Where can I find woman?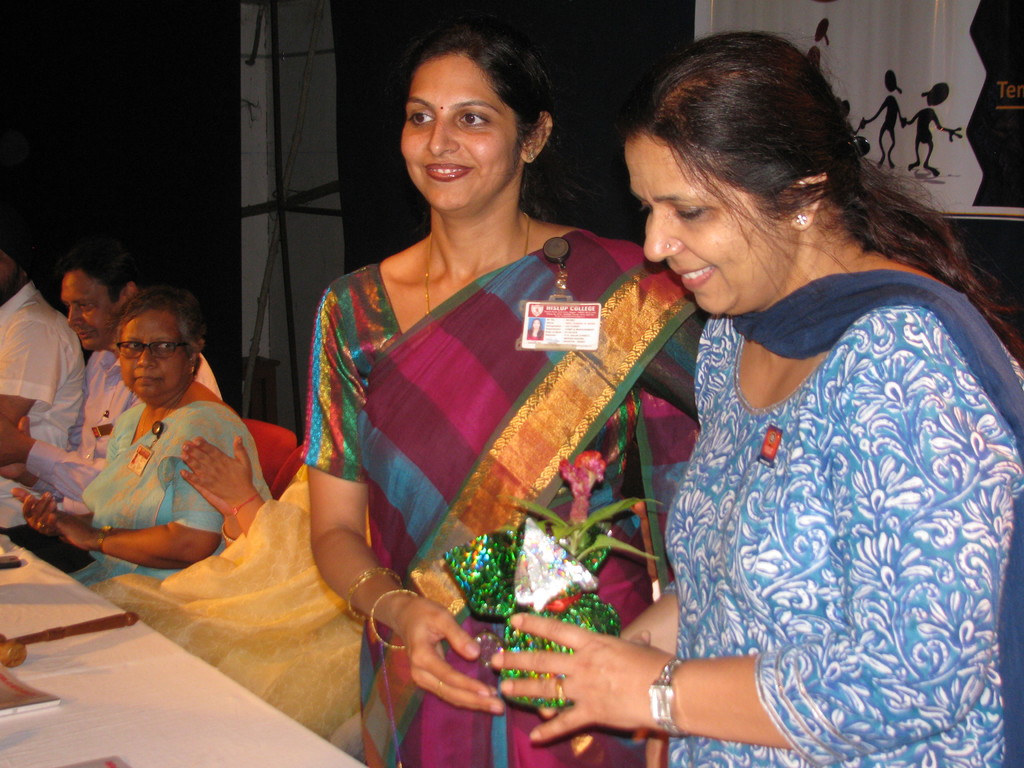
You can find it at left=14, top=284, right=268, bottom=591.
